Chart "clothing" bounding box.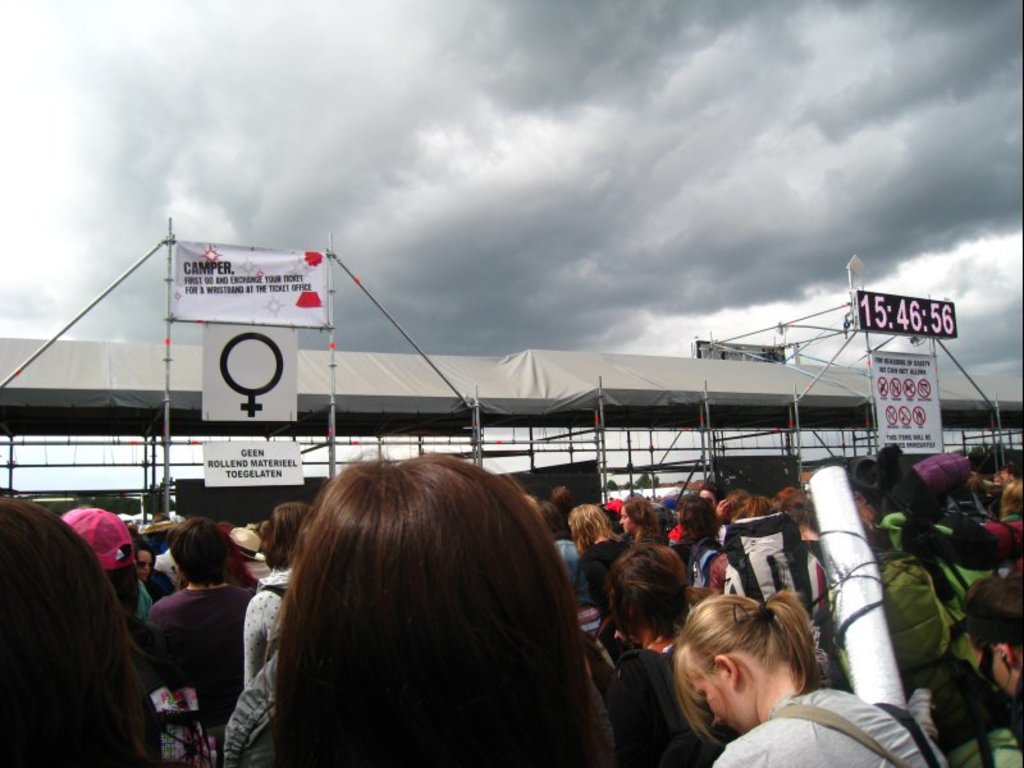
Charted: pyautogui.locateOnScreen(582, 536, 635, 631).
